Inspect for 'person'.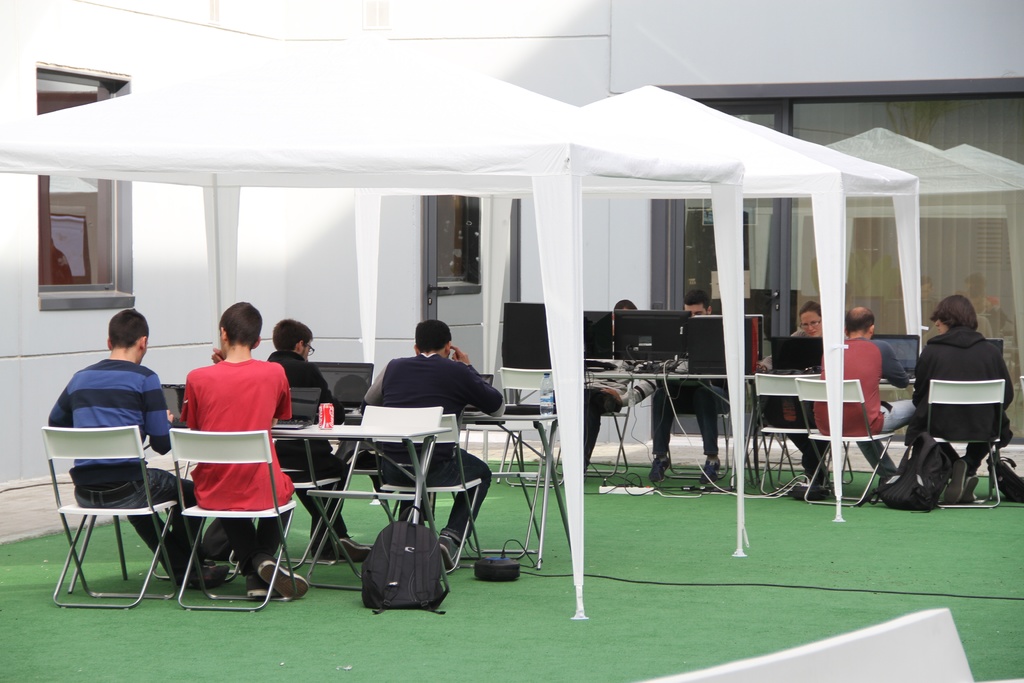
Inspection: <box>803,317,911,506</box>.
